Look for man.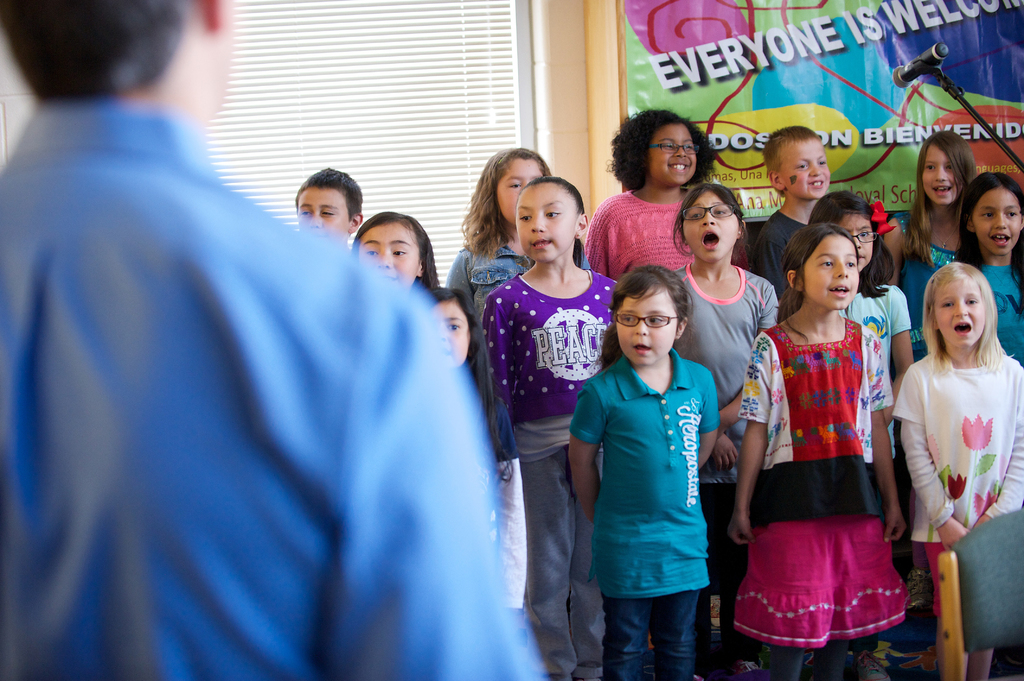
Found: box(0, 0, 548, 680).
